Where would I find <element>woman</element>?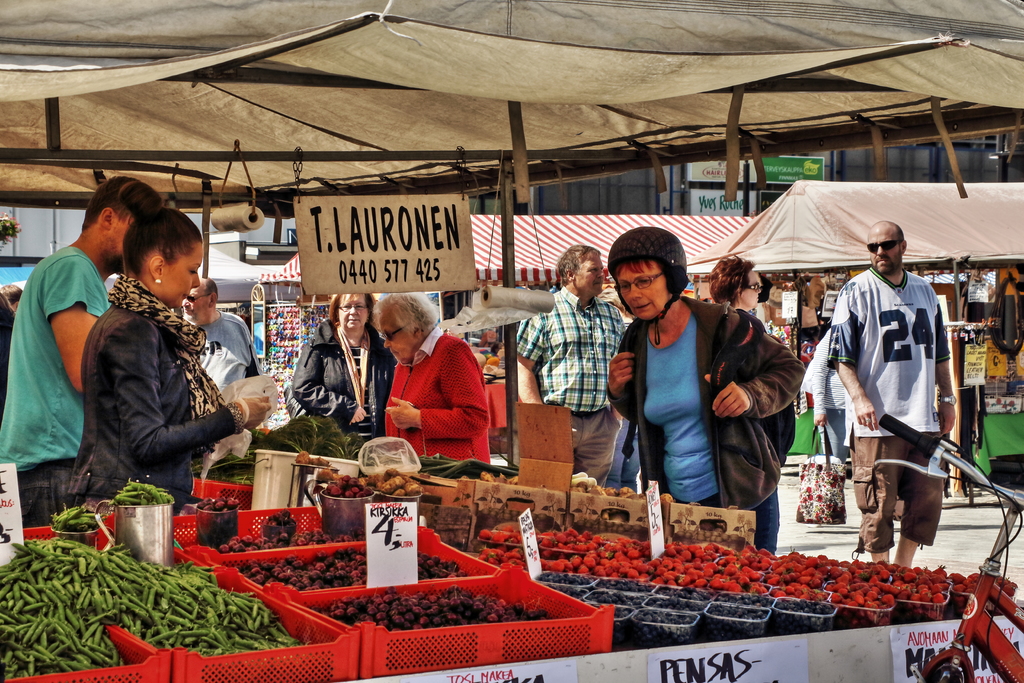
At 703, 249, 765, 315.
